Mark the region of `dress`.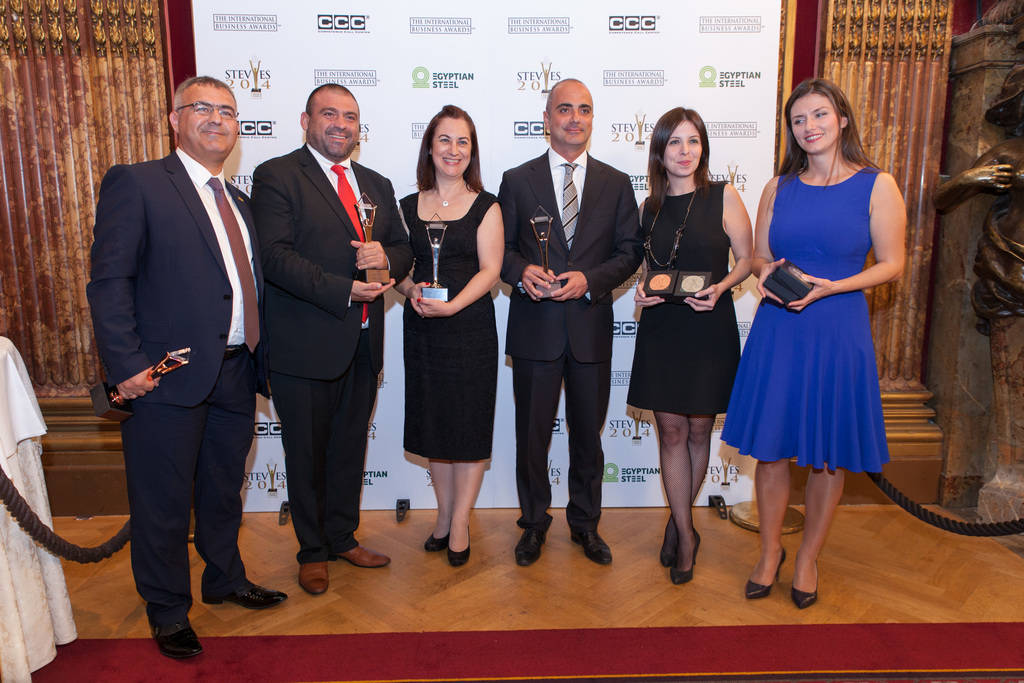
Region: (x1=716, y1=170, x2=893, y2=476).
